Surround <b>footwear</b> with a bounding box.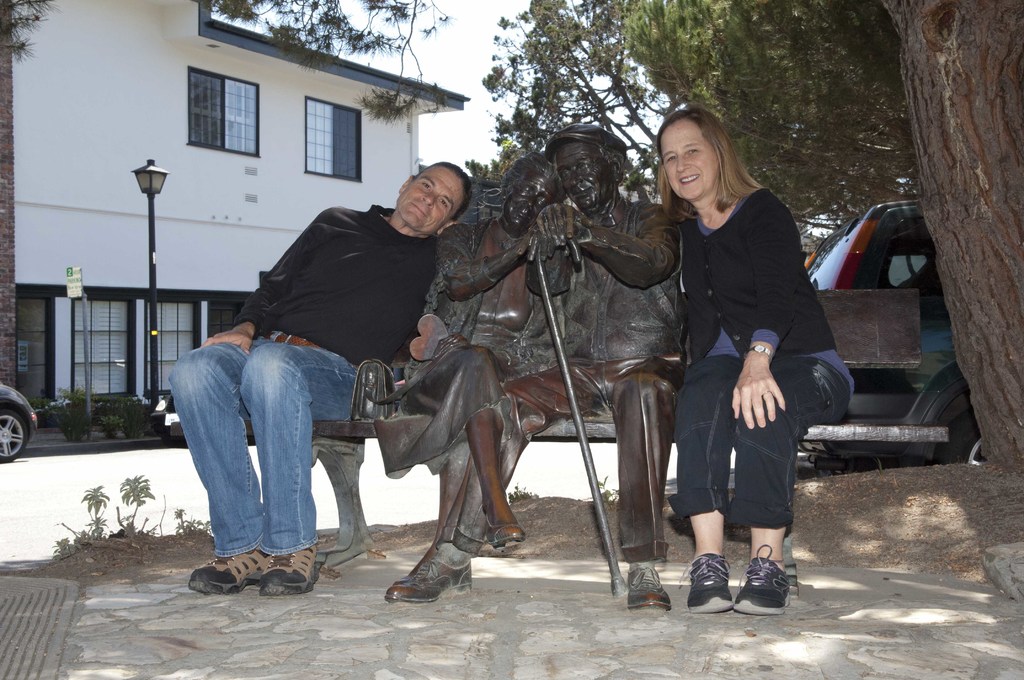
l=391, t=546, r=470, b=604.
